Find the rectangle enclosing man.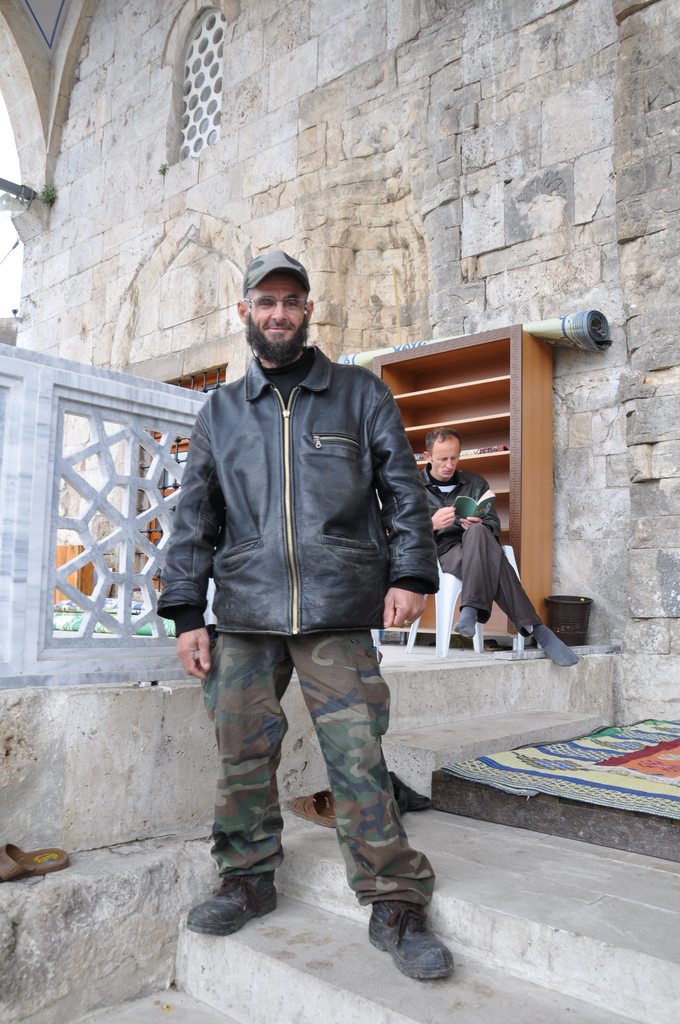
[left=422, top=419, right=578, bottom=669].
